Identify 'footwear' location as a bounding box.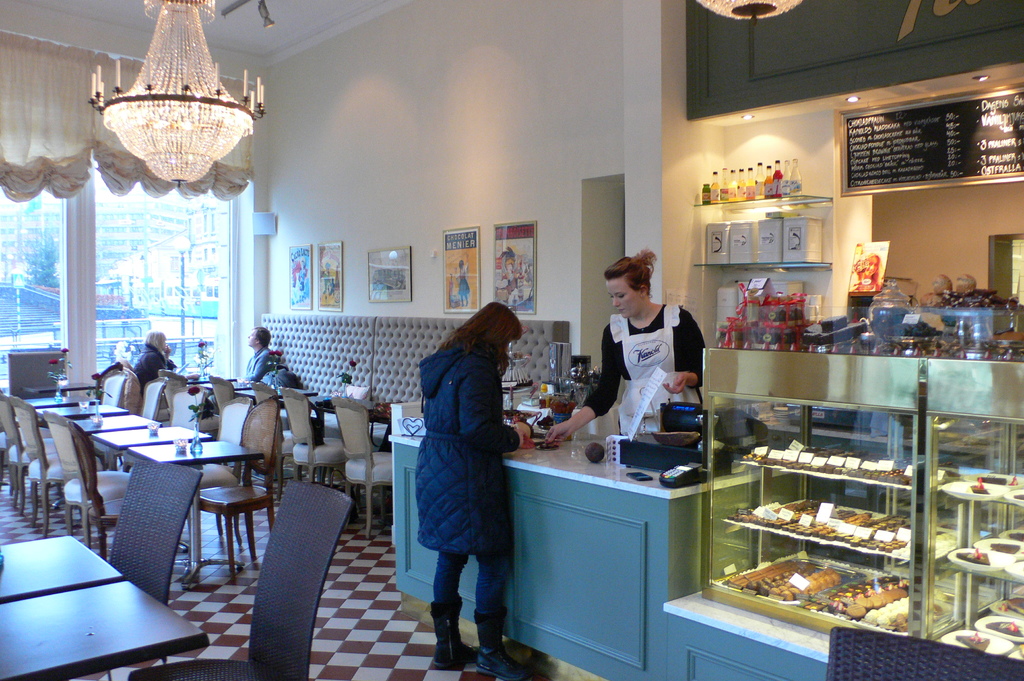
box(422, 582, 489, 662).
